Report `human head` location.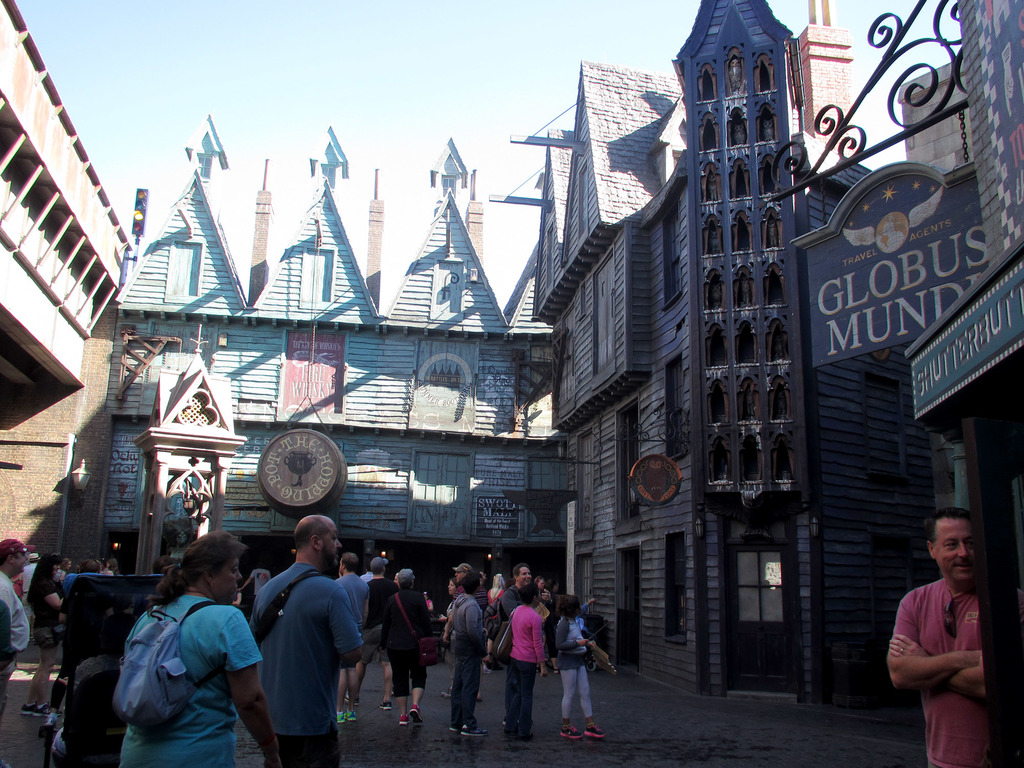
Report: 179/530/245/604.
